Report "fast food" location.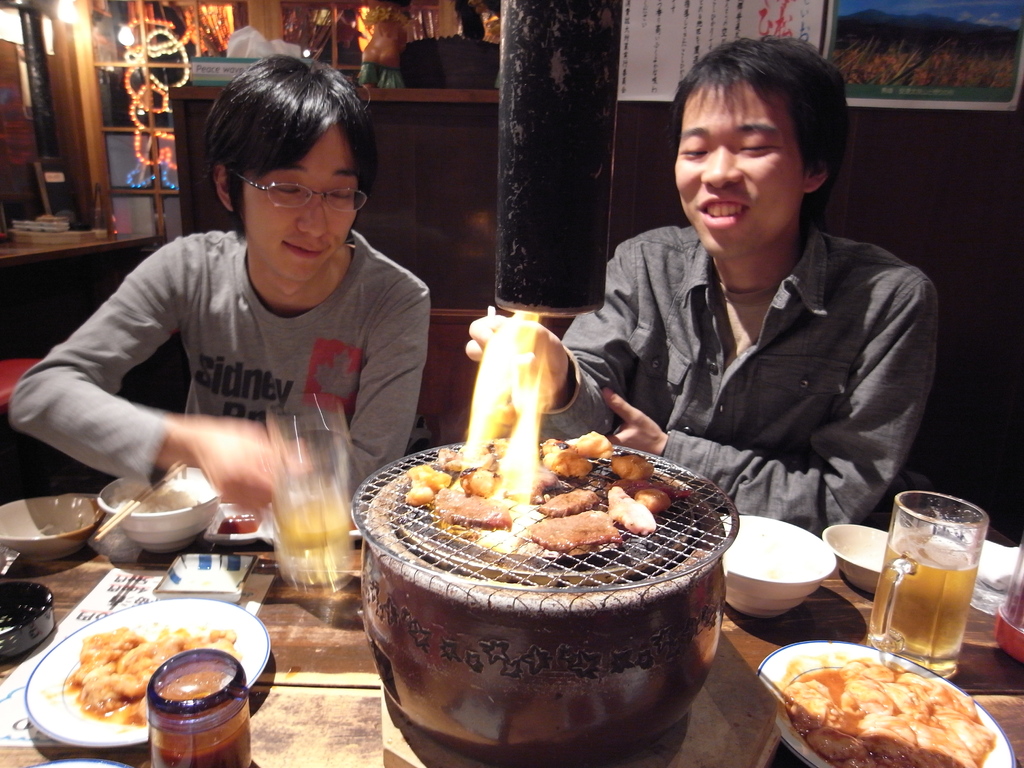
Report: crop(406, 429, 686, 549).
